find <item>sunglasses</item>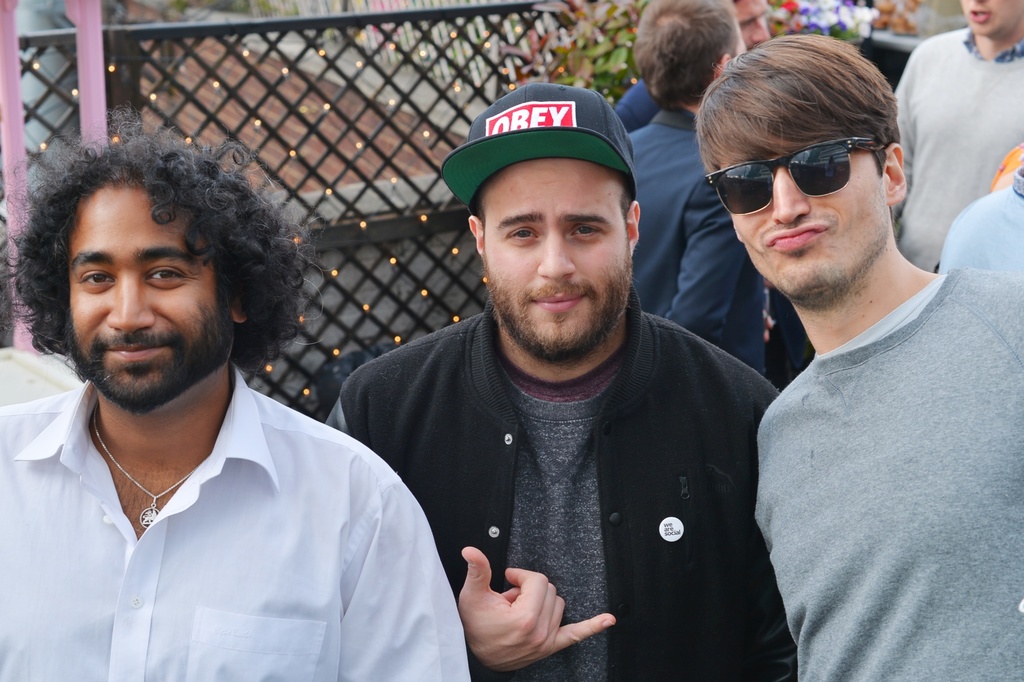
[695,132,889,222]
